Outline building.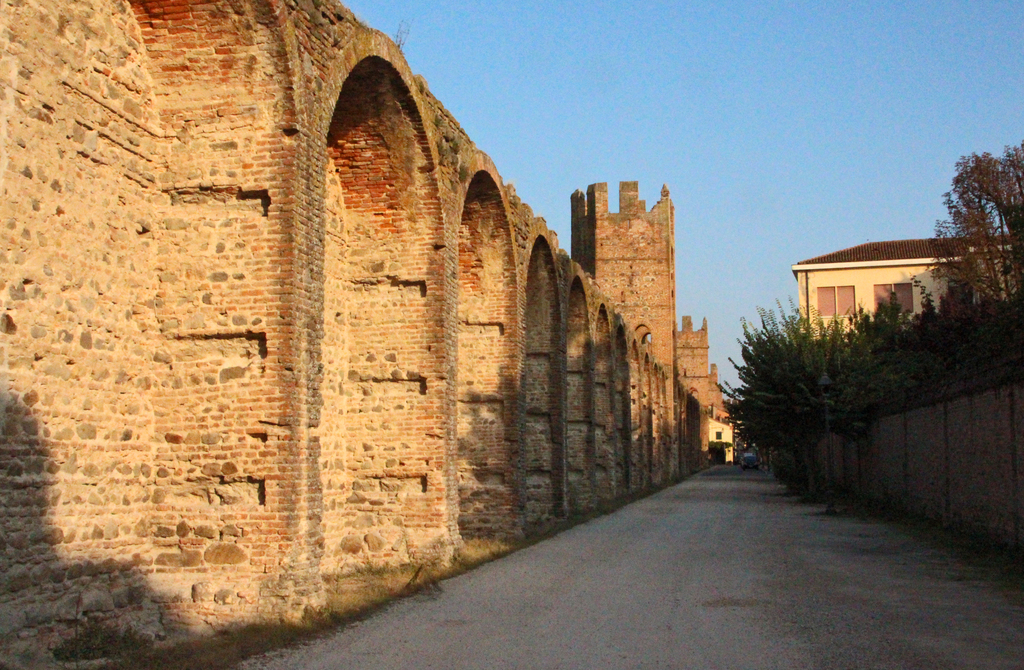
Outline: {"x1": 0, "y1": 0, "x2": 735, "y2": 669}.
